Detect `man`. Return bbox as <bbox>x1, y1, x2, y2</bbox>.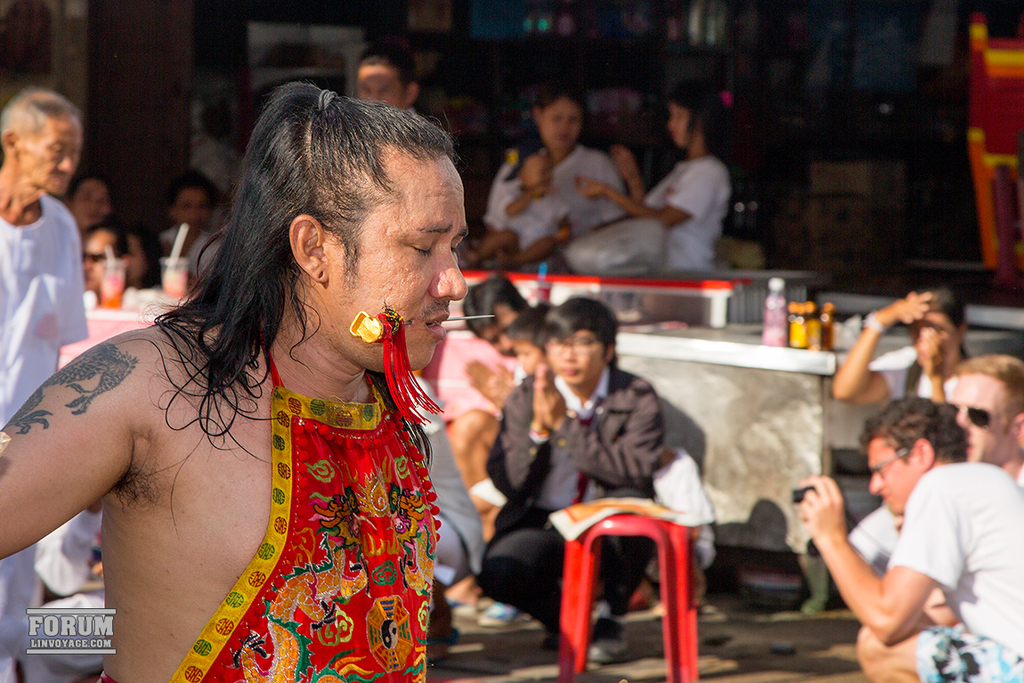
<bbox>477, 293, 671, 668</bbox>.
